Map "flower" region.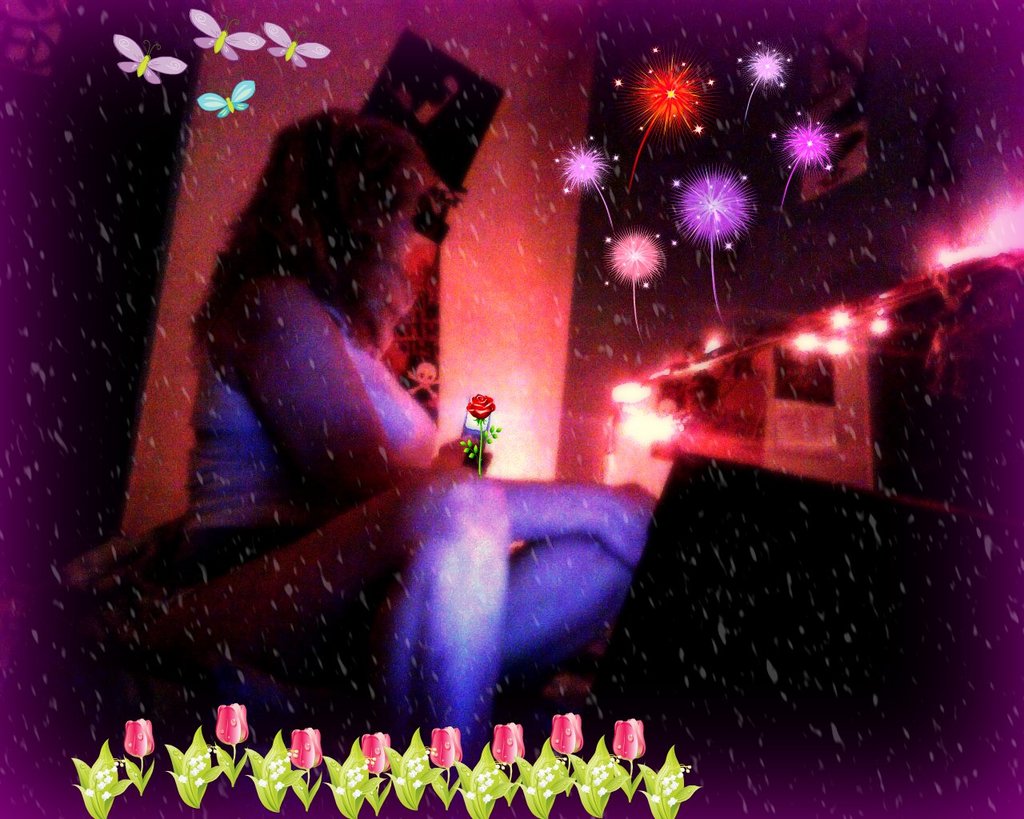
Mapped to Rect(580, 784, 591, 793).
